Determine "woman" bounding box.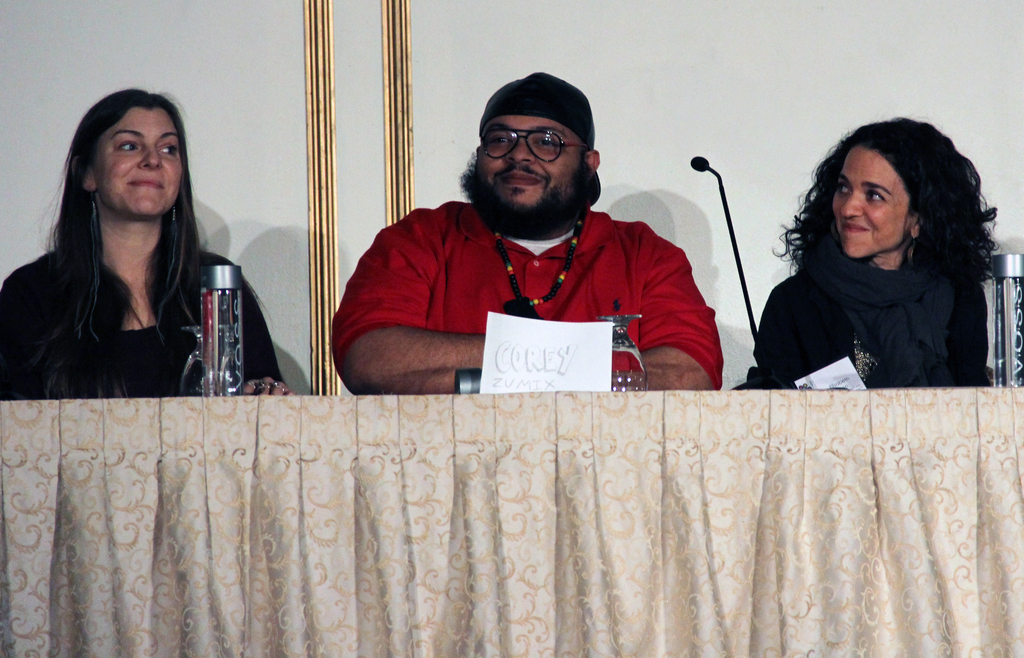
Determined: box(0, 87, 294, 397).
